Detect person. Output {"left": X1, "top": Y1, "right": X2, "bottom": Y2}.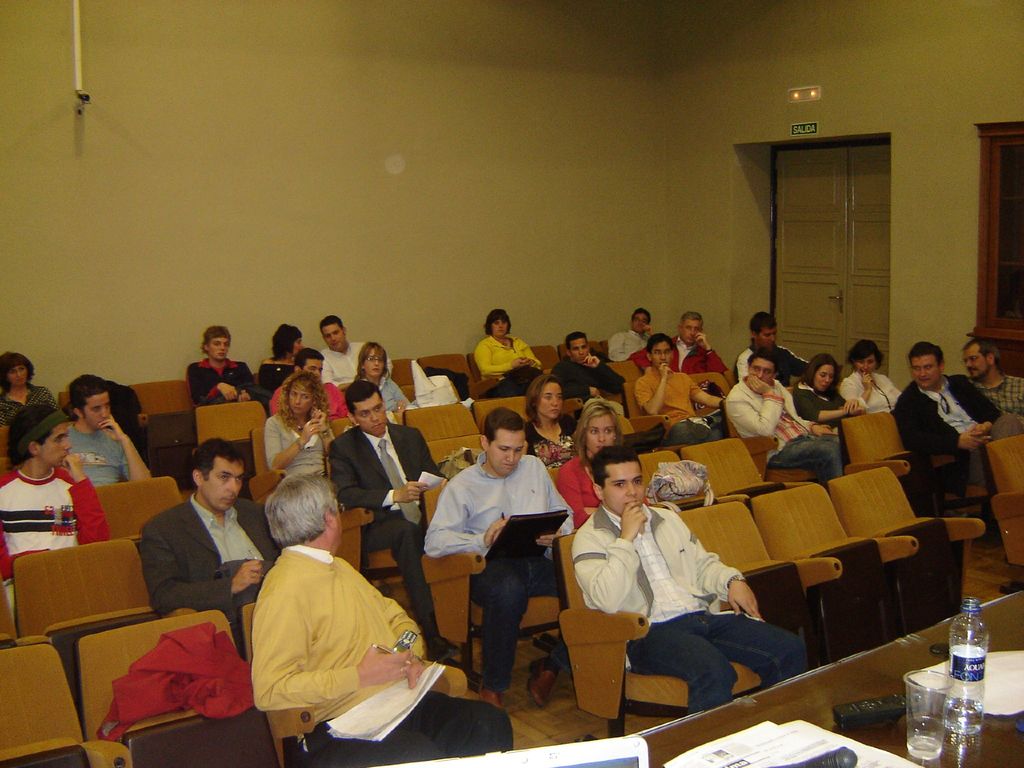
{"left": 525, "top": 371, "right": 588, "bottom": 474}.
